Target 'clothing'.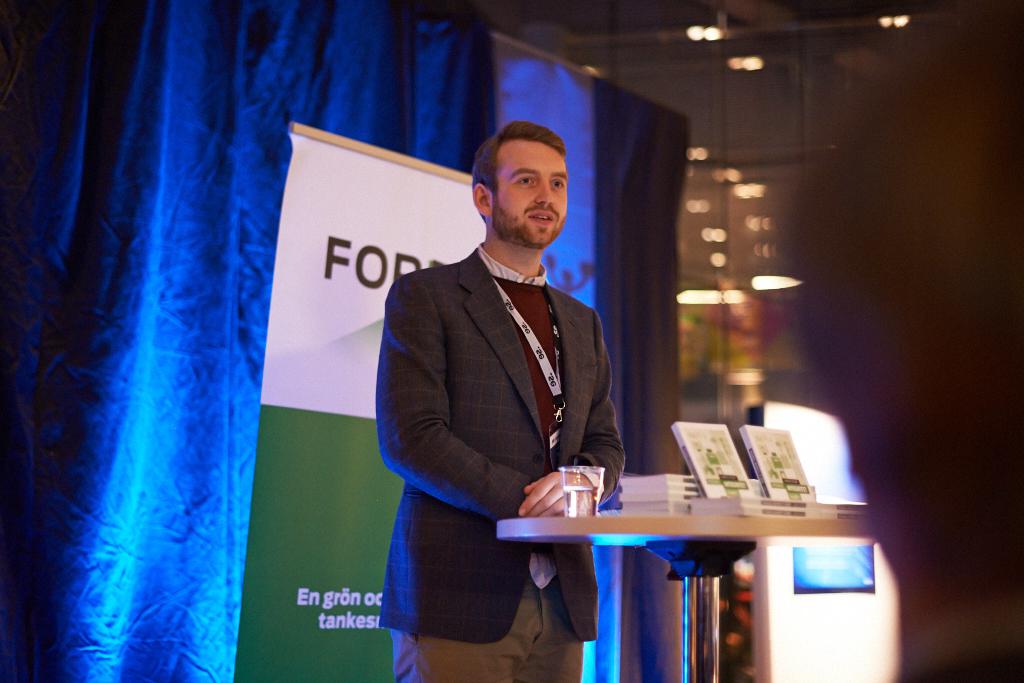
Target region: rect(378, 242, 625, 682).
